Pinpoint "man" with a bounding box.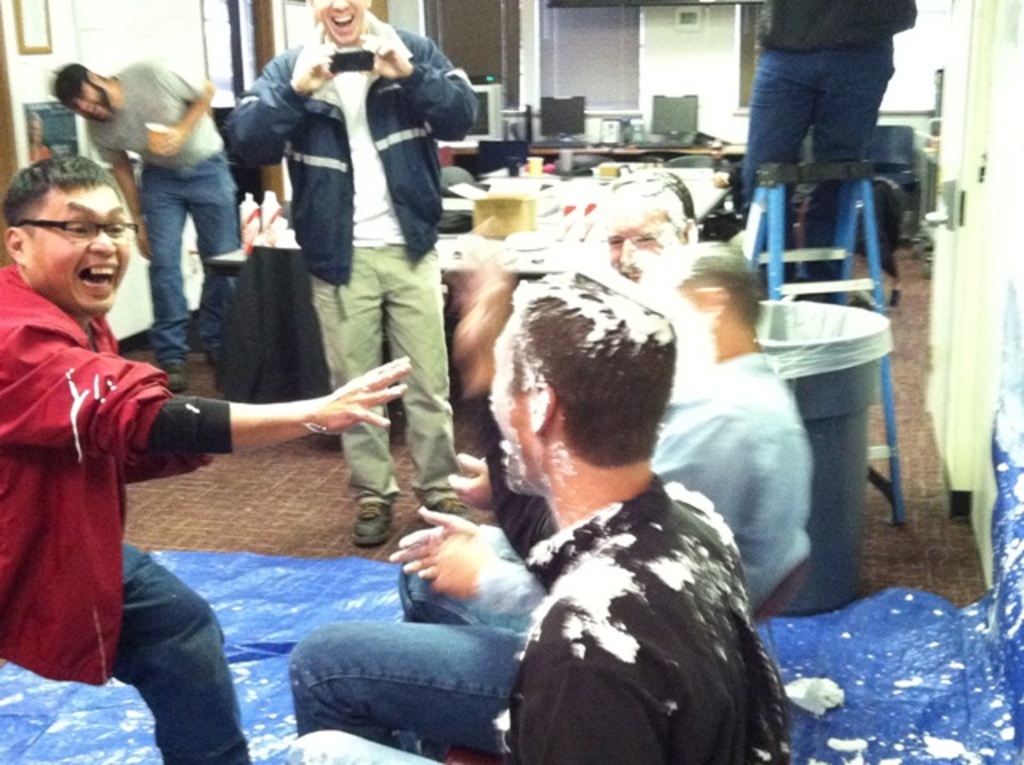
{"x1": 218, "y1": 0, "x2": 485, "y2": 551}.
